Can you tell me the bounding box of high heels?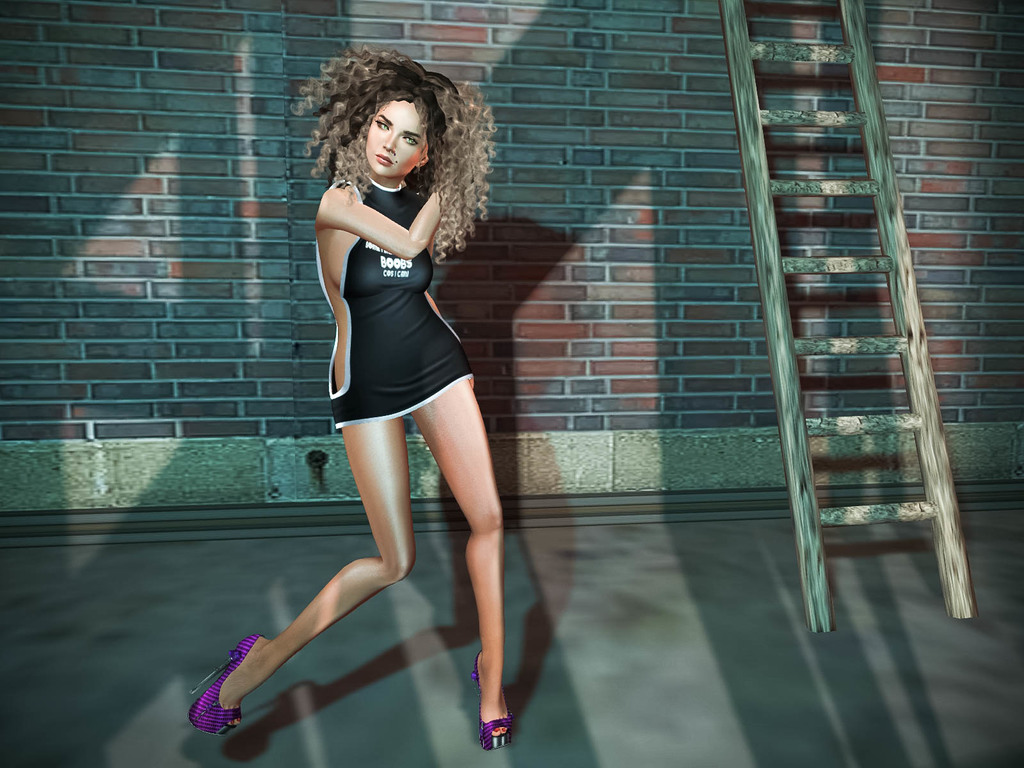
[left=467, top=650, right=516, bottom=753].
